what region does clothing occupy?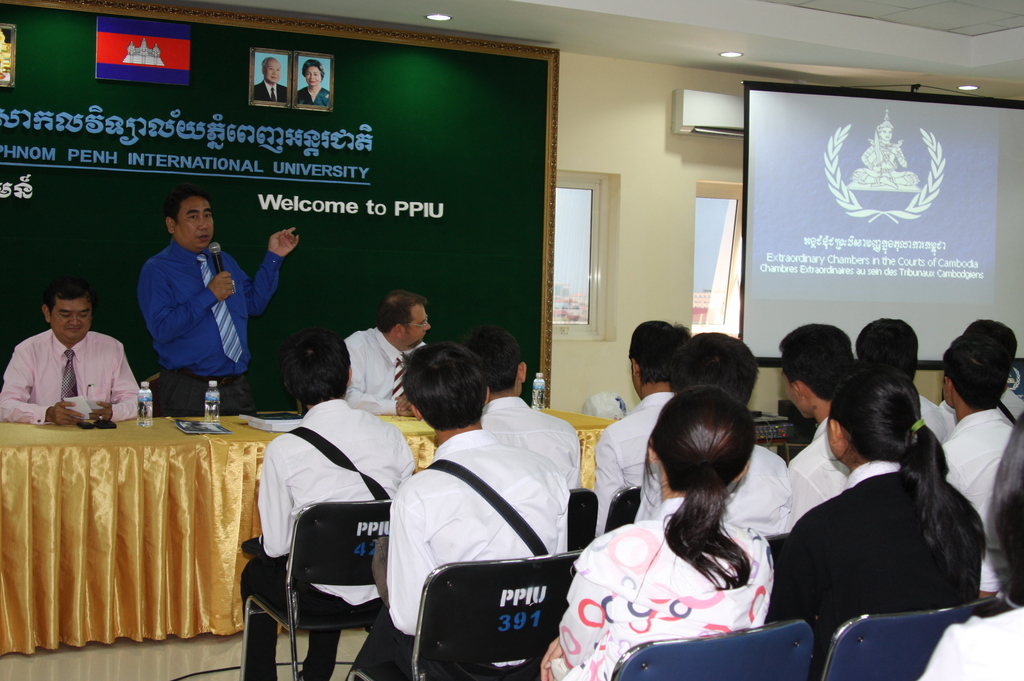
locate(920, 591, 1022, 680).
